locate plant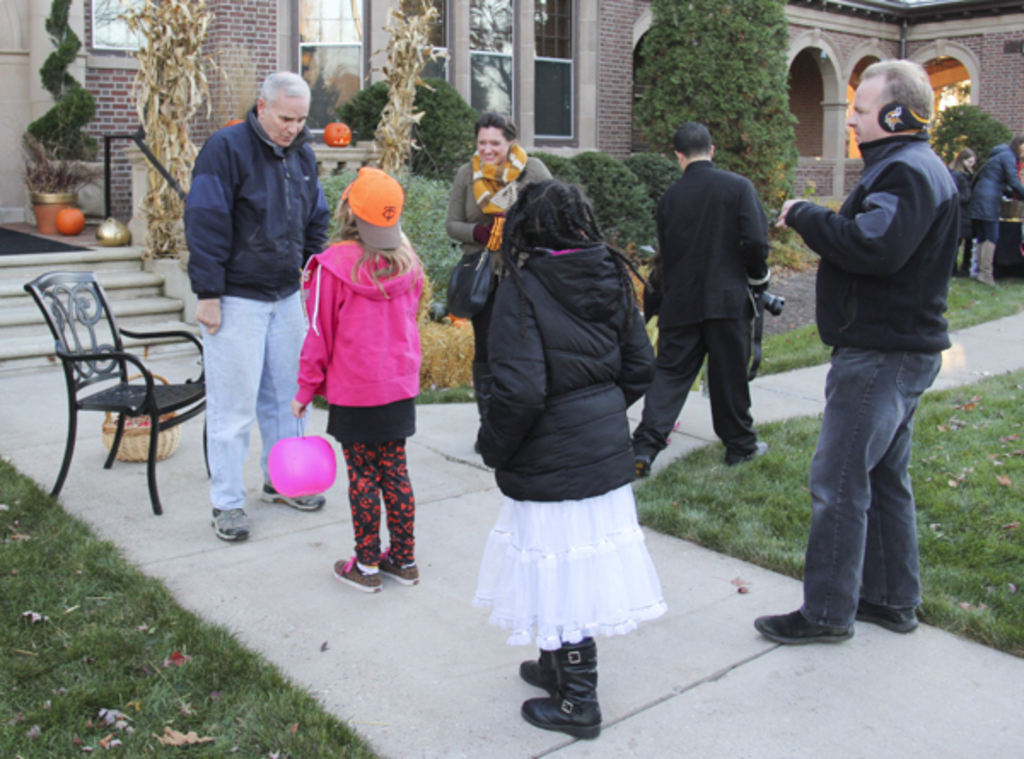
(x1=24, y1=0, x2=106, y2=210)
